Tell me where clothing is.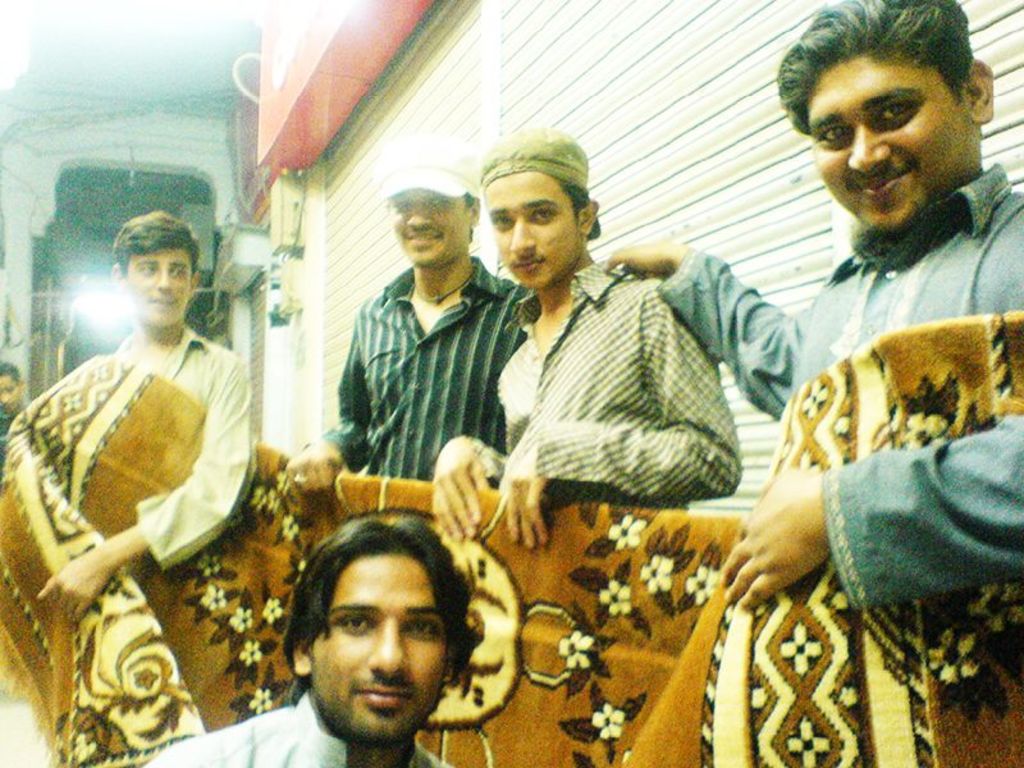
clothing is at select_region(122, 321, 257, 573).
